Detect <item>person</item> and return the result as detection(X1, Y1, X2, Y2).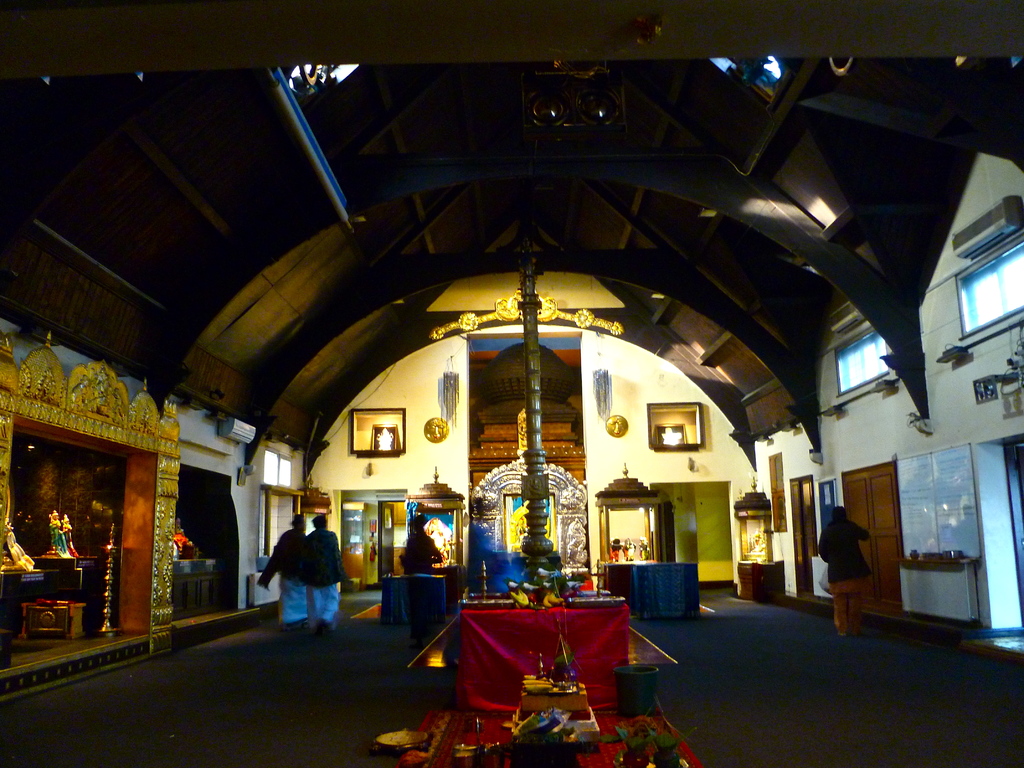
detection(293, 516, 346, 637).
